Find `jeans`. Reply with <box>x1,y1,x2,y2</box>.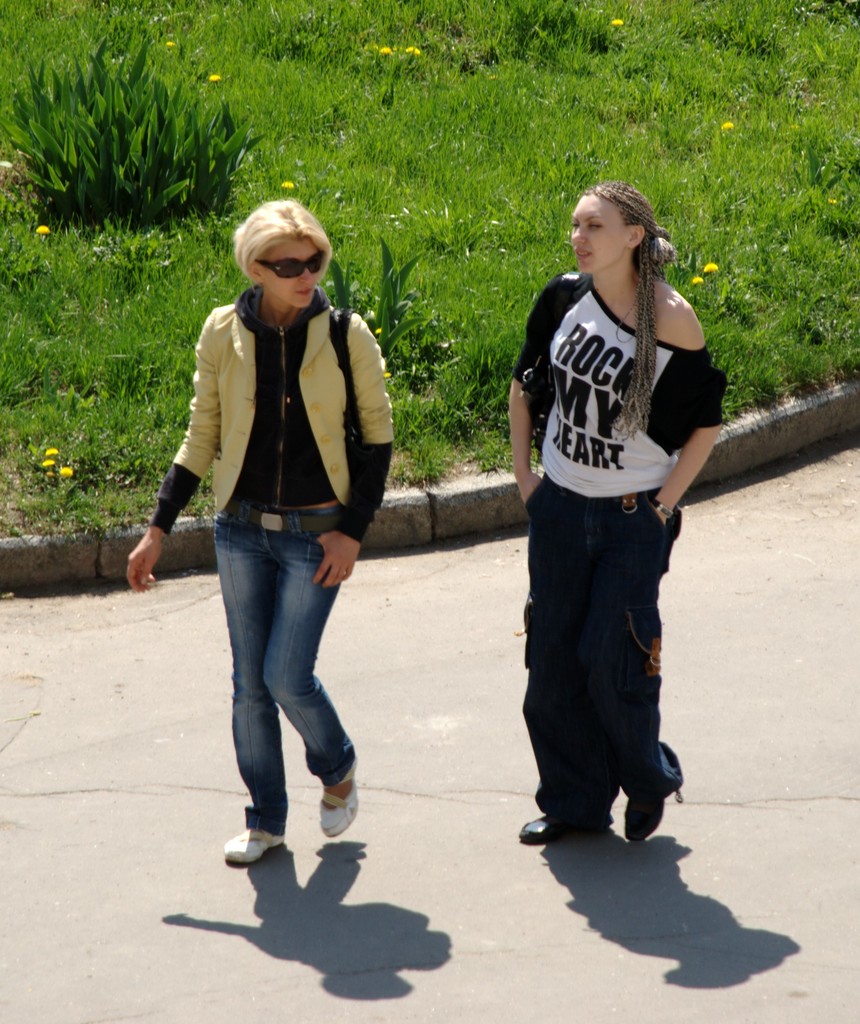
<box>205,508,360,851</box>.
